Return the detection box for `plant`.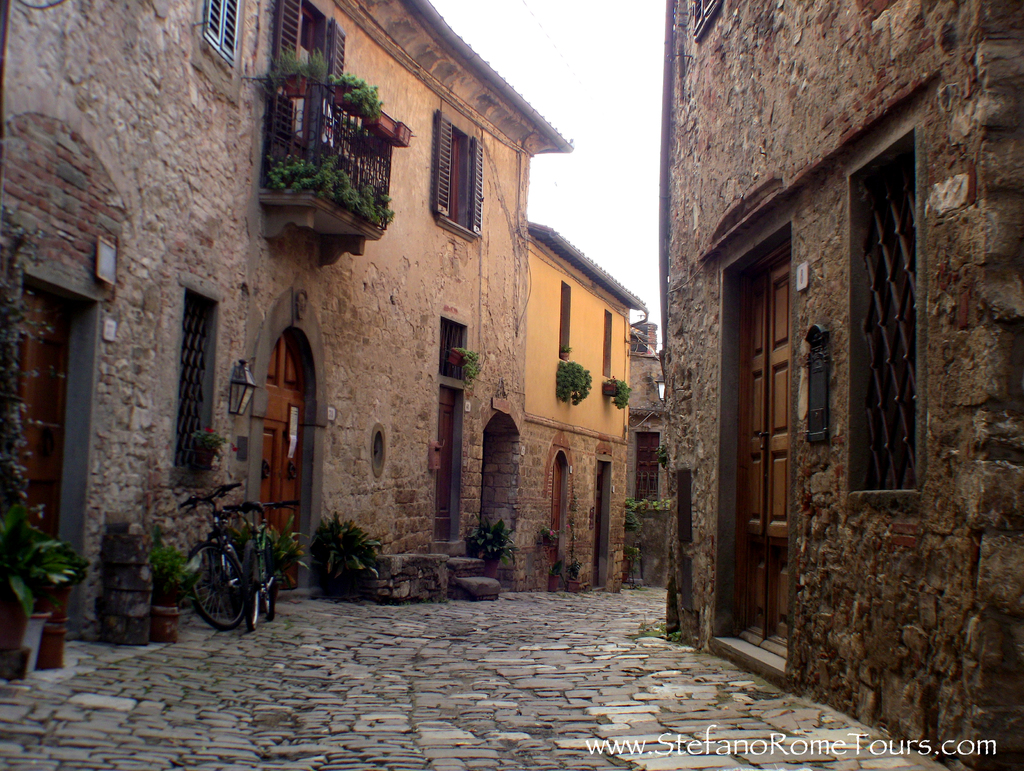
rect(545, 536, 588, 579).
